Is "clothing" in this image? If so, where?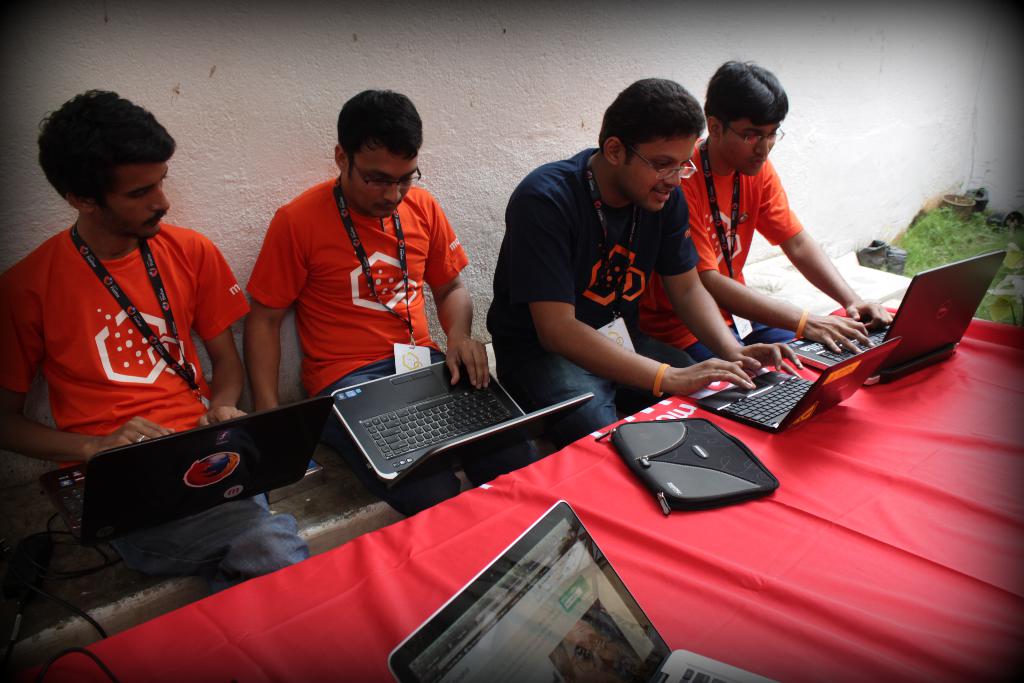
Yes, at bbox=[494, 152, 696, 440].
